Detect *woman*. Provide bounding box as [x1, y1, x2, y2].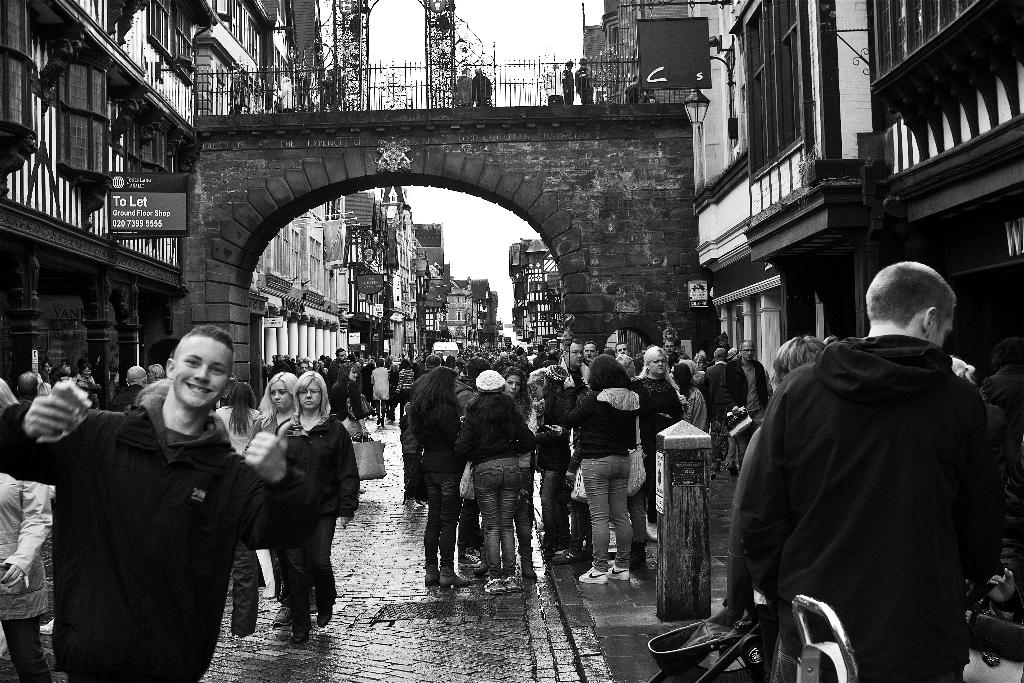
[637, 352, 681, 526].
